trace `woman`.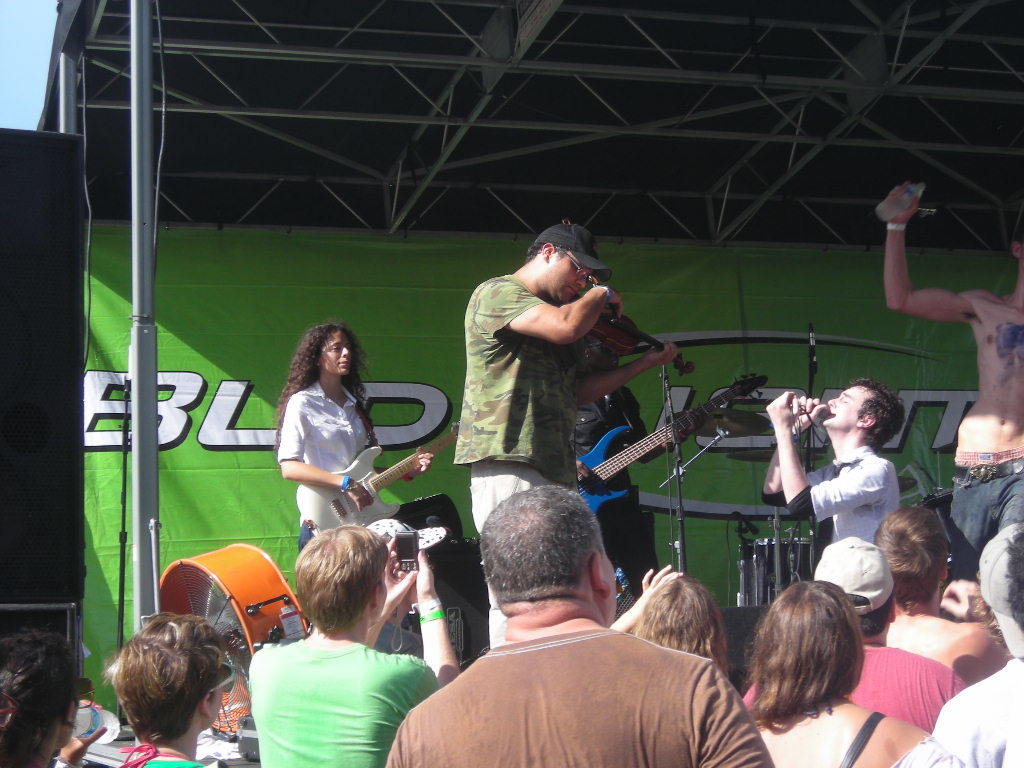
Traced to rect(612, 564, 727, 682).
